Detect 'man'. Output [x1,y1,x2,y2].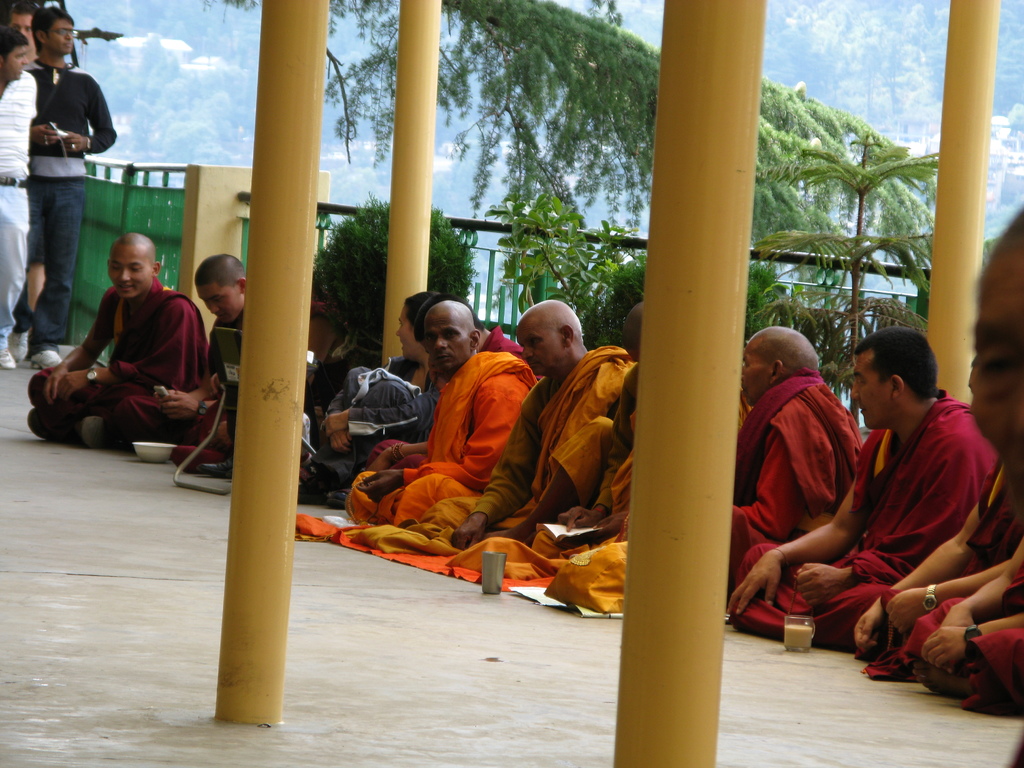
[895,538,1023,717].
